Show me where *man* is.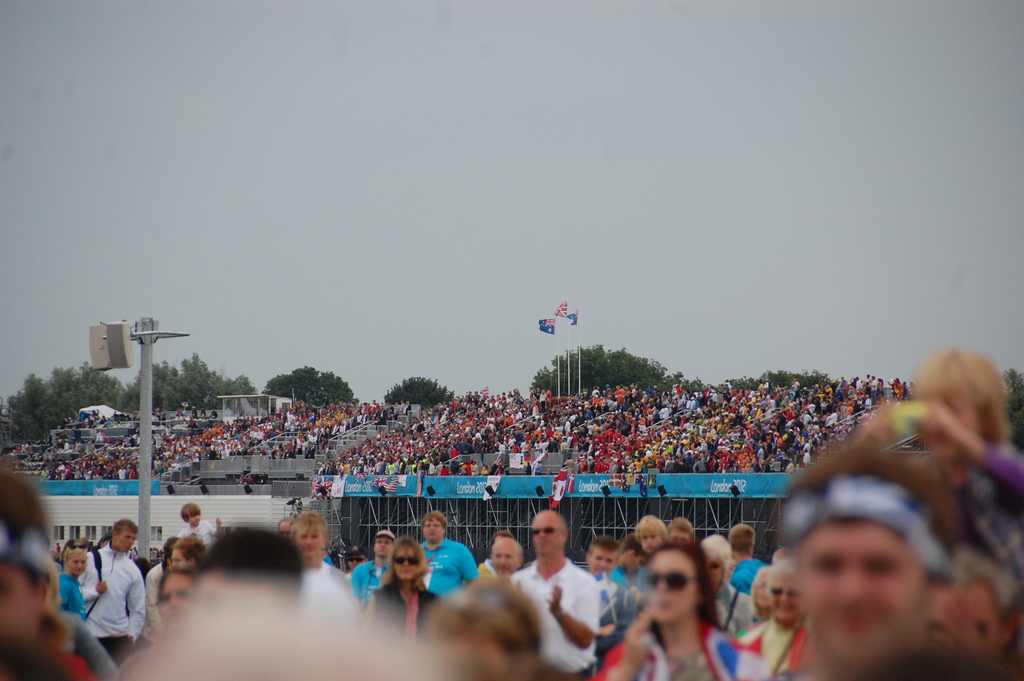
*man* is at (286, 509, 368, 637).
